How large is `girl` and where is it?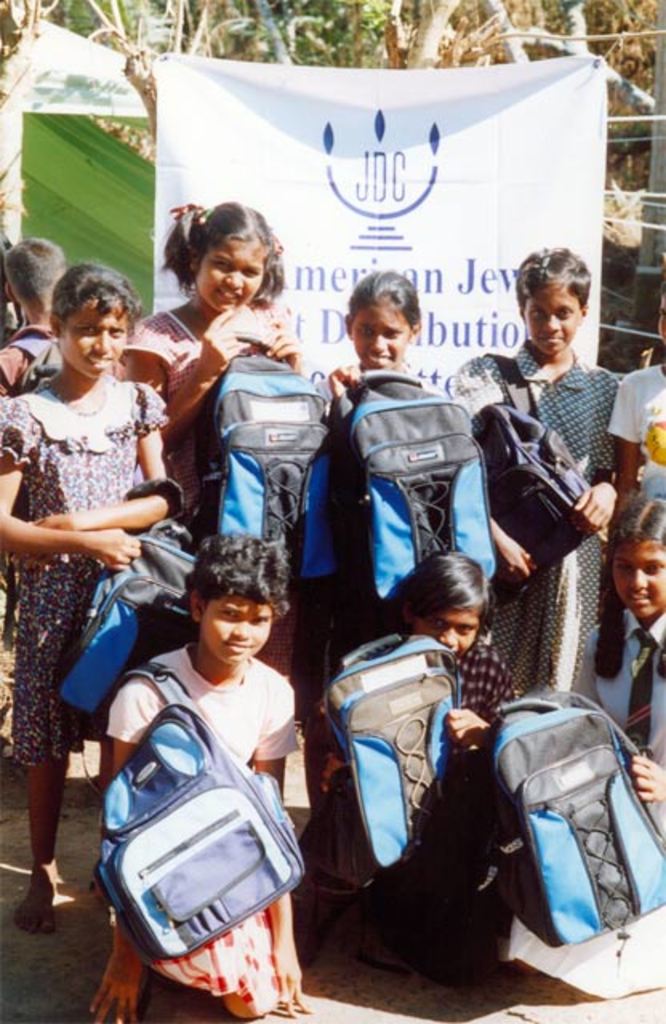
Bounding box: region(0, 261, 184, 939).
